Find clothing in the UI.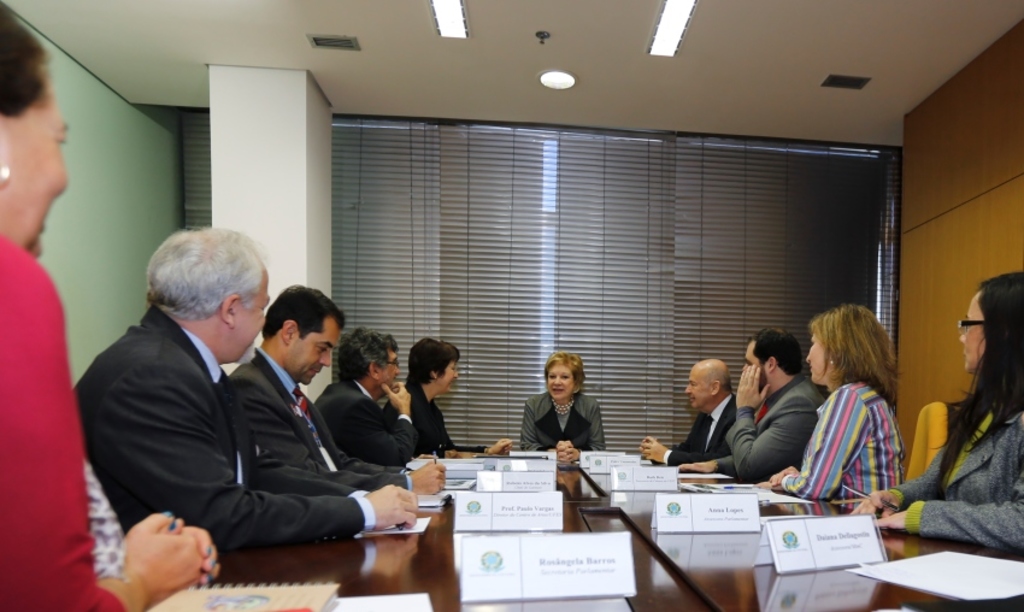
UI element at <box>888,402,1023,554</box>.
